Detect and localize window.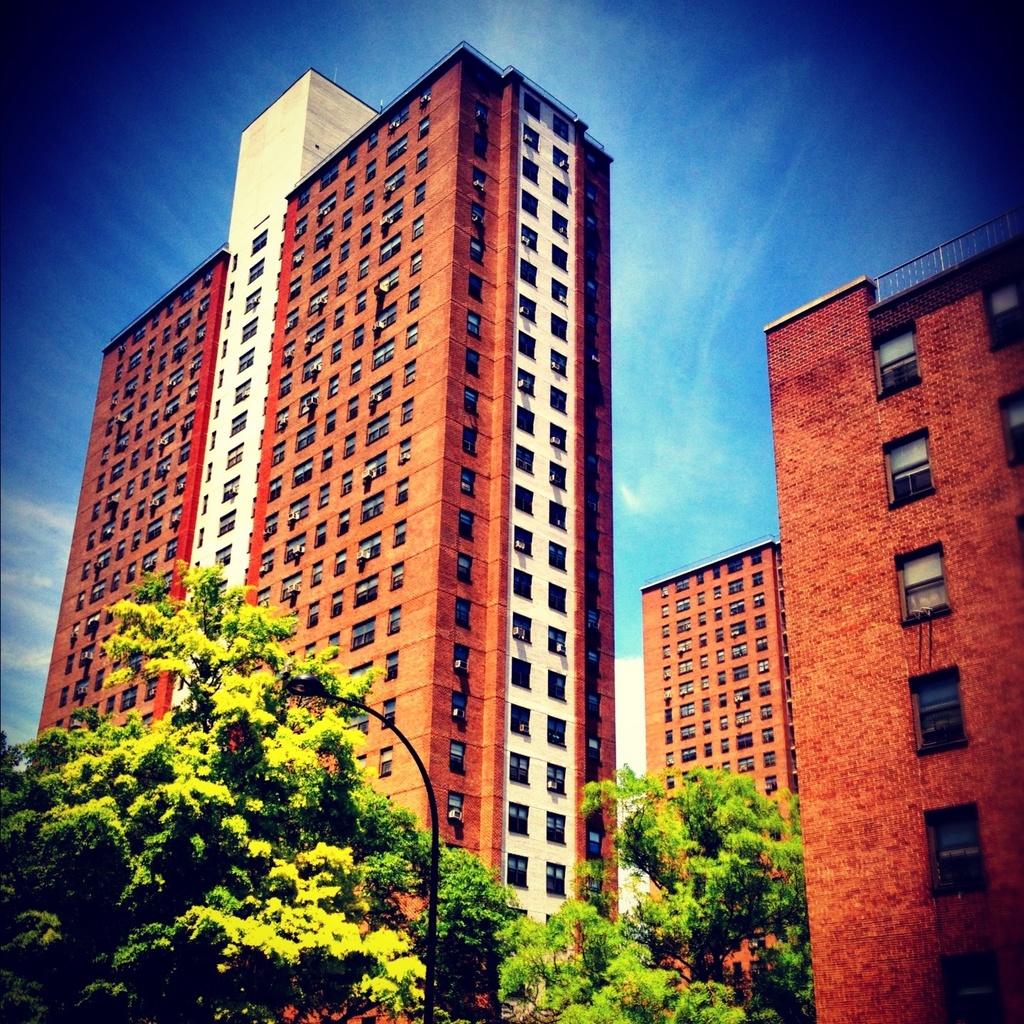
Localized at <box>143,712,150,725</box>.
